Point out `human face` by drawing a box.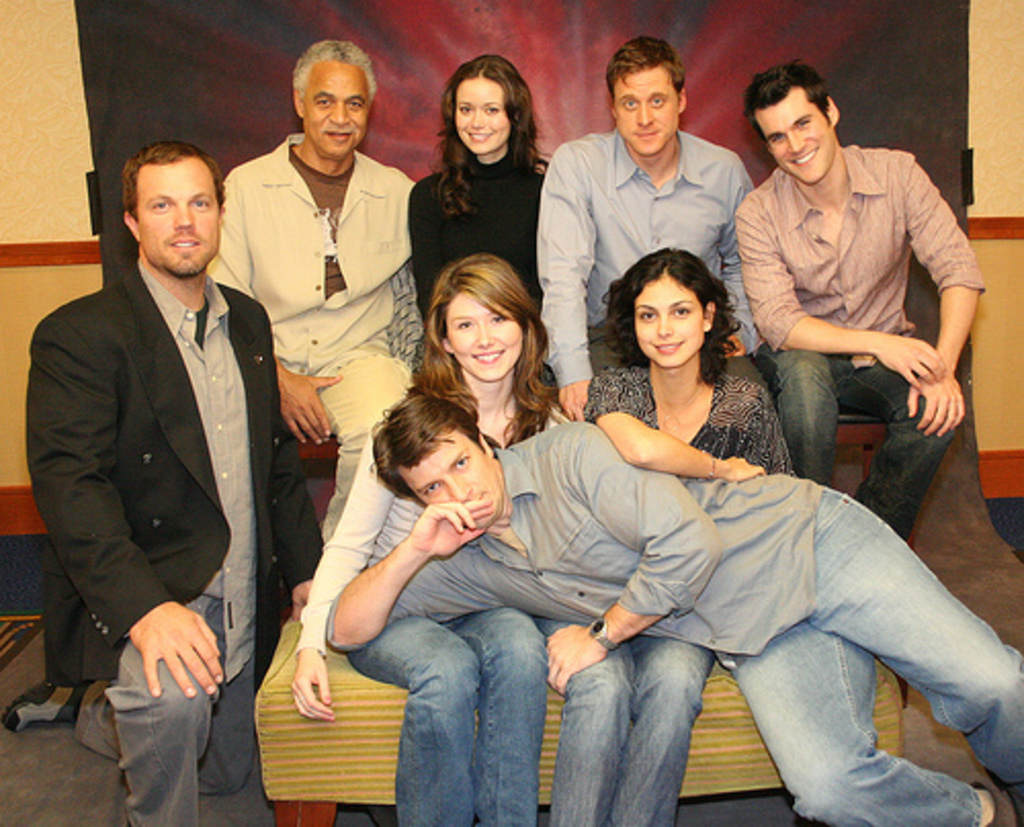
<region>612, 66, 682, 158</region>.
